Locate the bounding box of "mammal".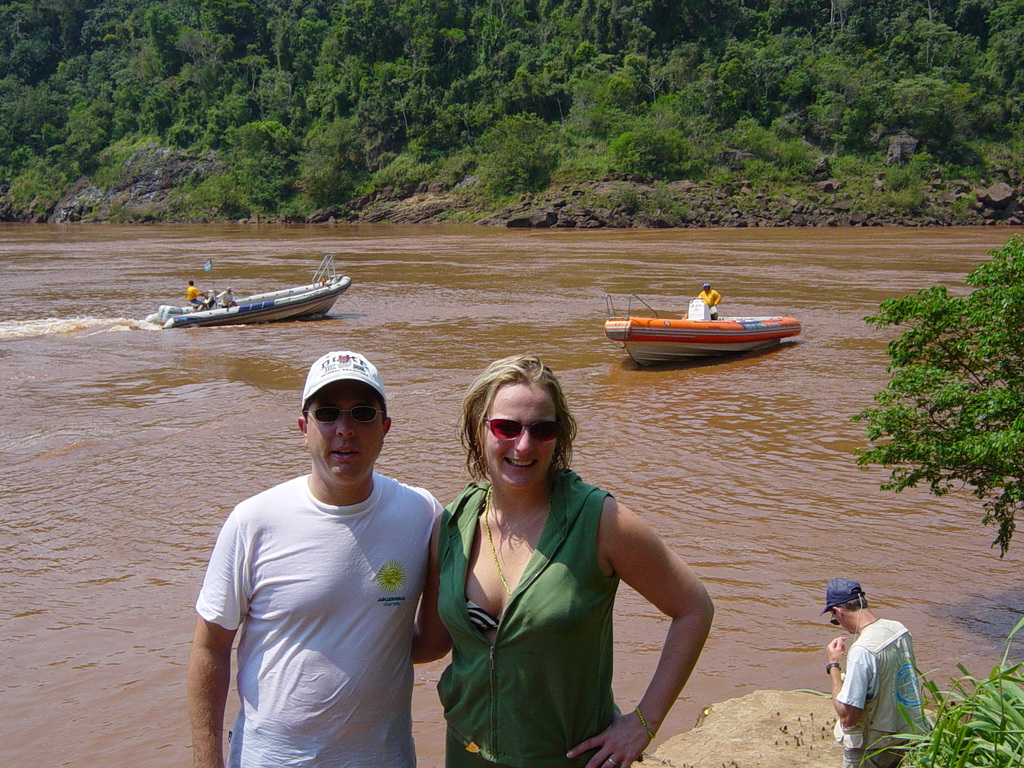
Bounding box: bbox=(214, 285, 237, 309).
